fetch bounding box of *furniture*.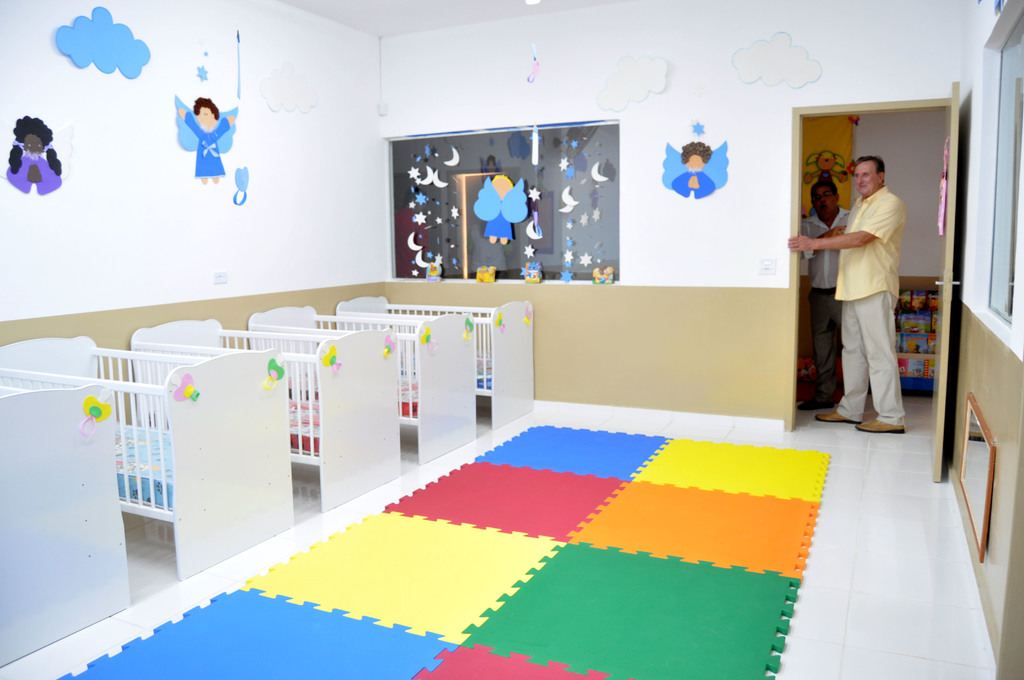
Bbox: select_region(252, 306, 478, 466).
